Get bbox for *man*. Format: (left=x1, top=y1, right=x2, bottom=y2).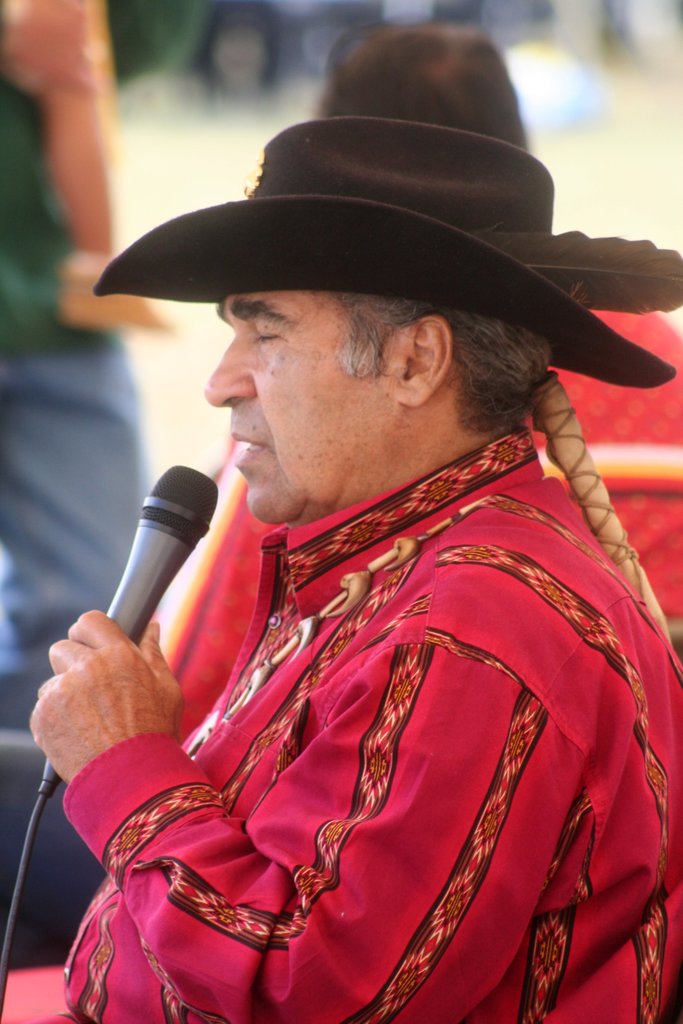
(left=38, top=143, right=682, bottom=1013).
